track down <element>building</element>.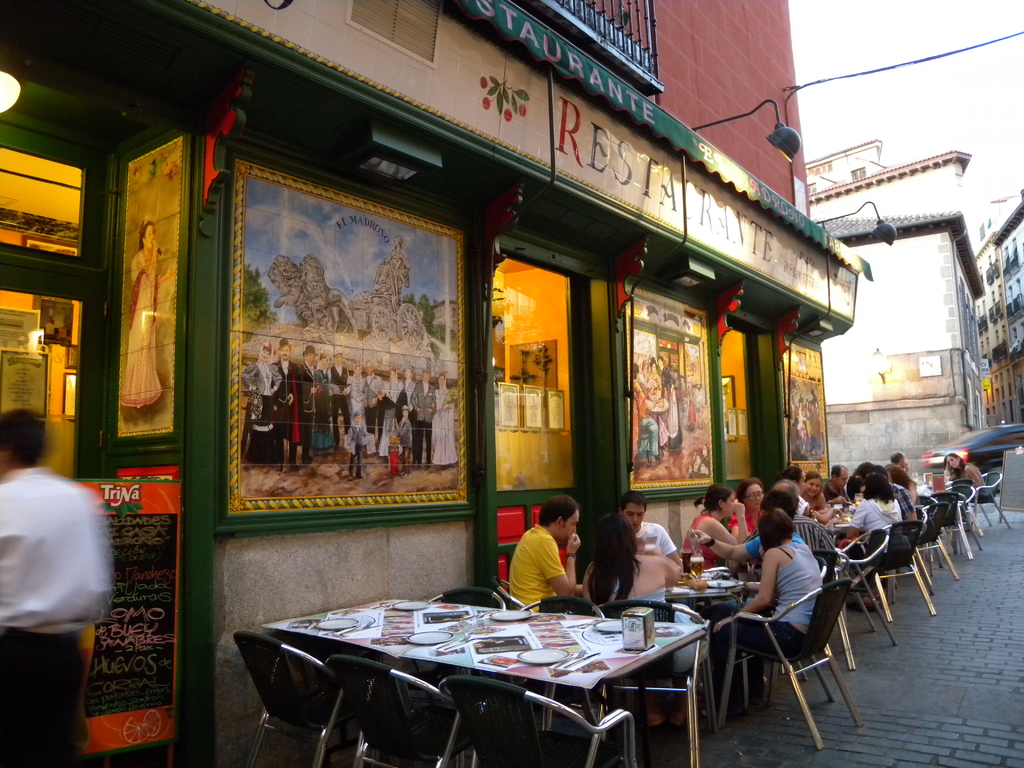
Tracked to detection(1, 1, 874, 767).
